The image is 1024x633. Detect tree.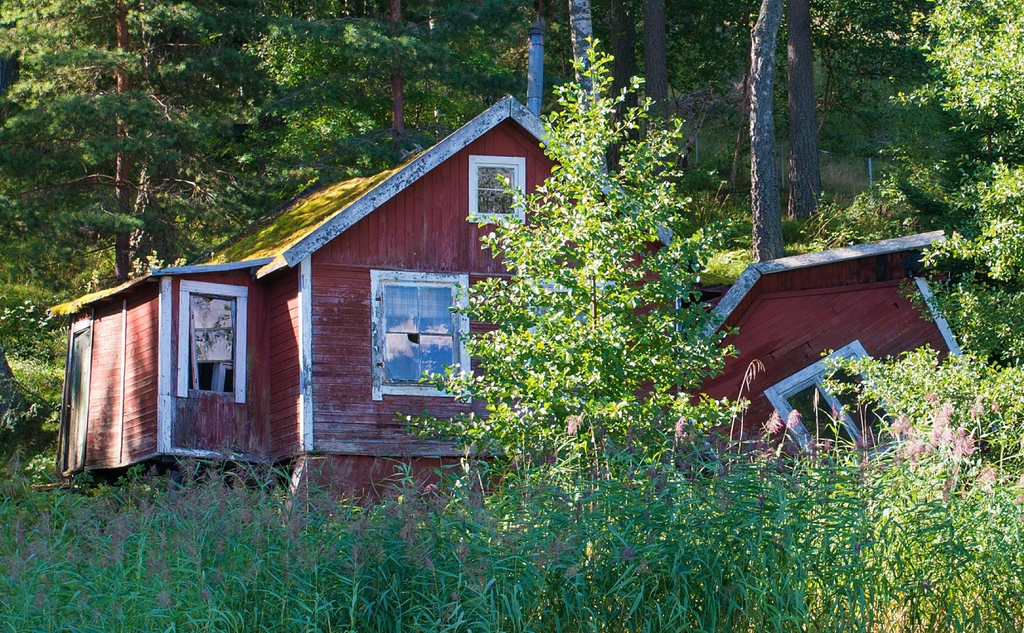
Detection: locate(458, 57, 726, 479).
